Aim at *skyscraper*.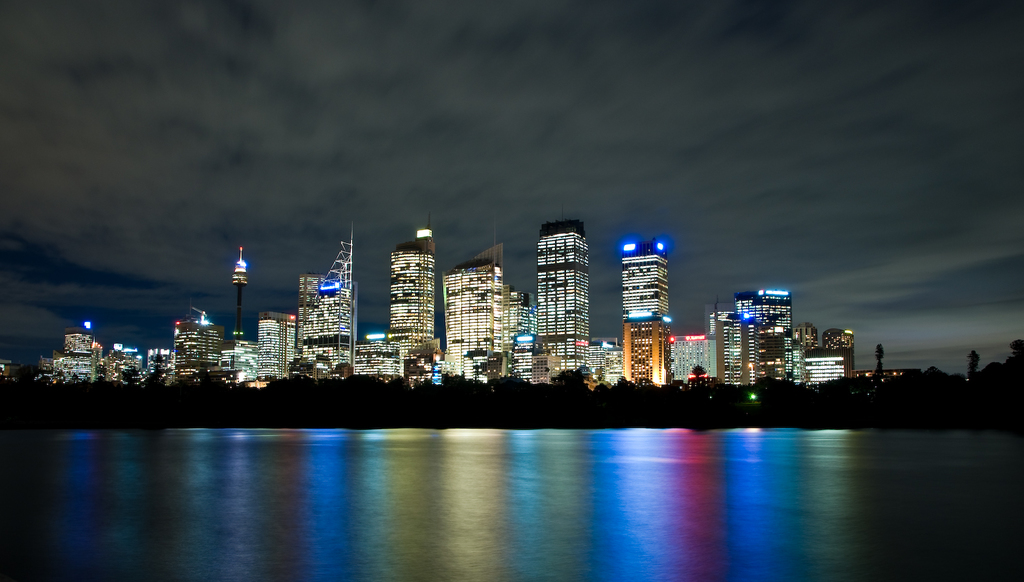
Aimed at <bbox>257, 308, 301, 379</bbox>.
